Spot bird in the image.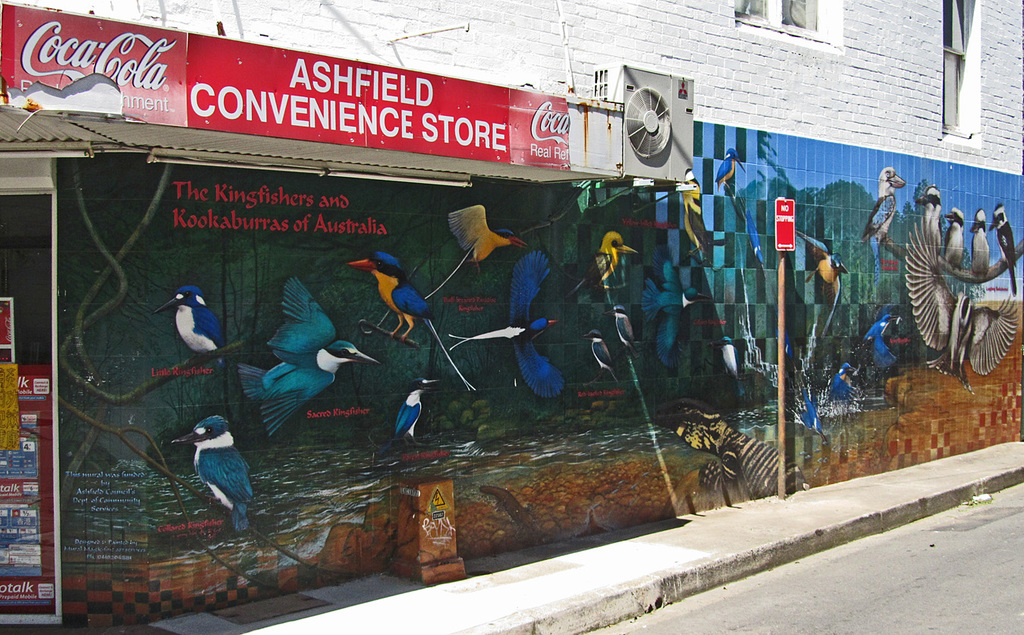
bird found at <region>170, 414, 259, 533</region>.
